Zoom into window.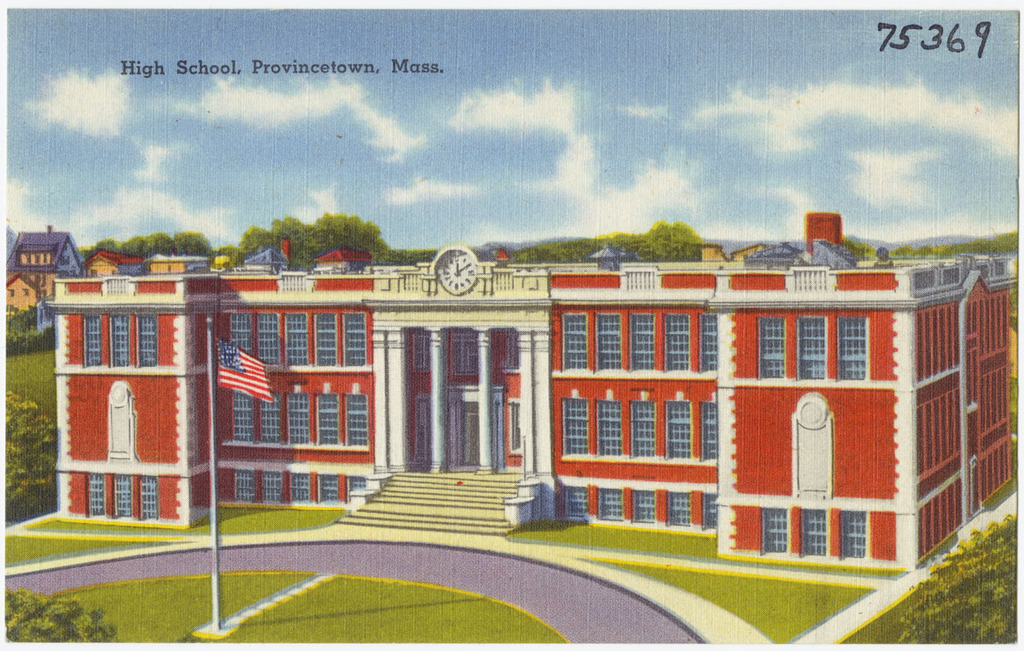
Zoom target: region(795, 316, 827, 381).
